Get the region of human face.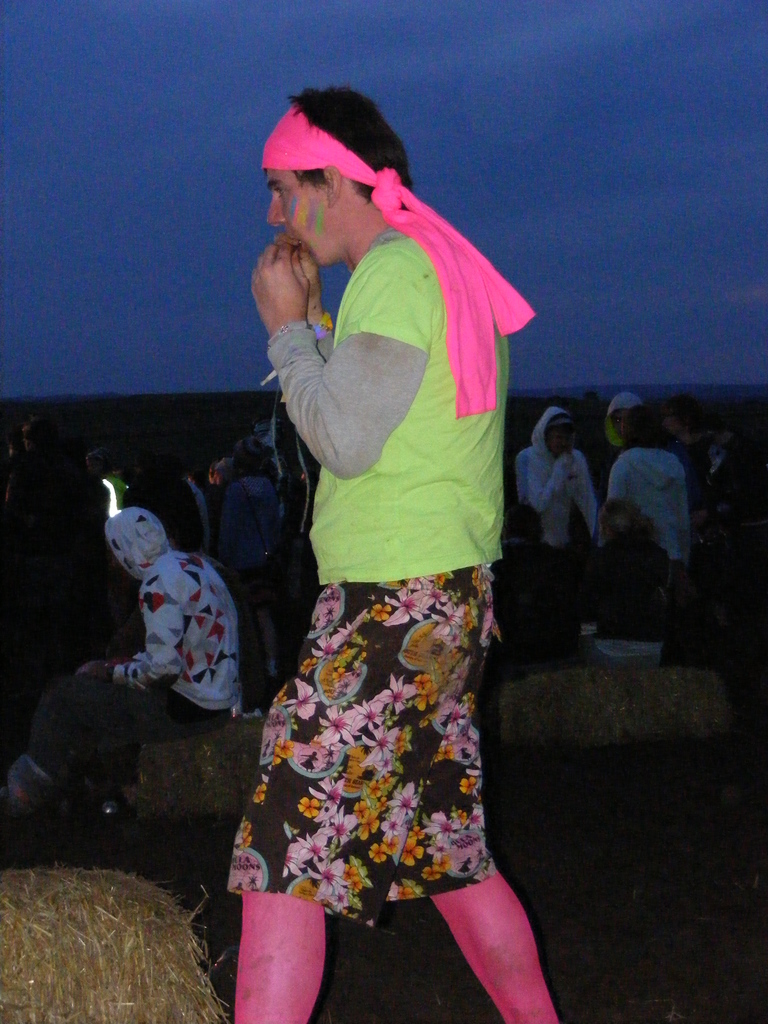
x1=262, y1=164, x2=328, y2=264.
